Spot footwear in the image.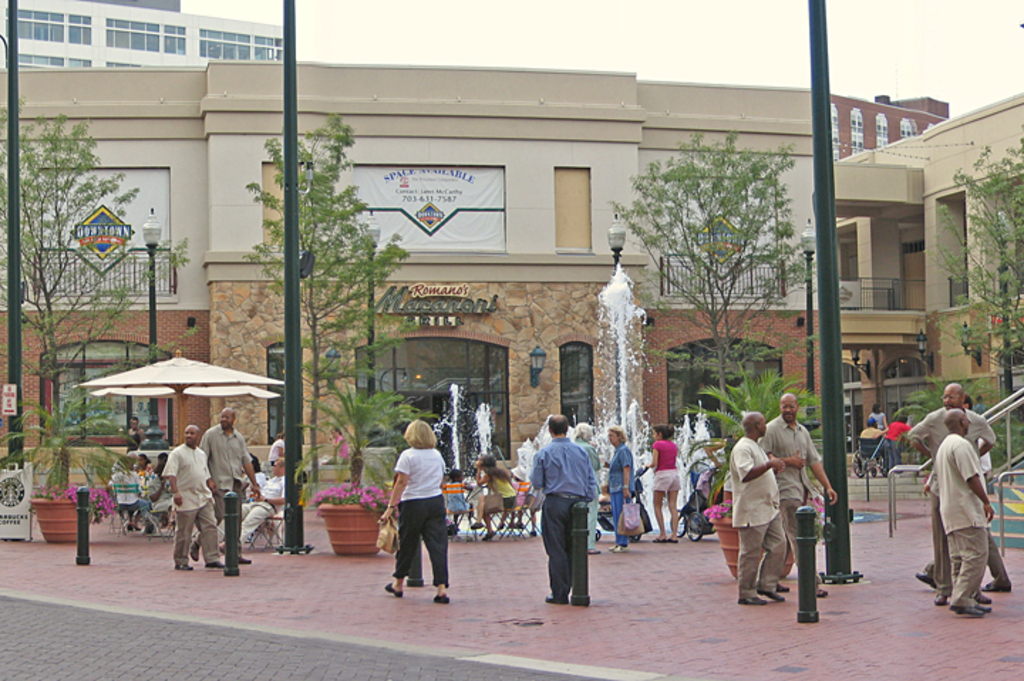
footwear found at {"left": 176, "top": 563, "right": 192, "bottom": 569}.
